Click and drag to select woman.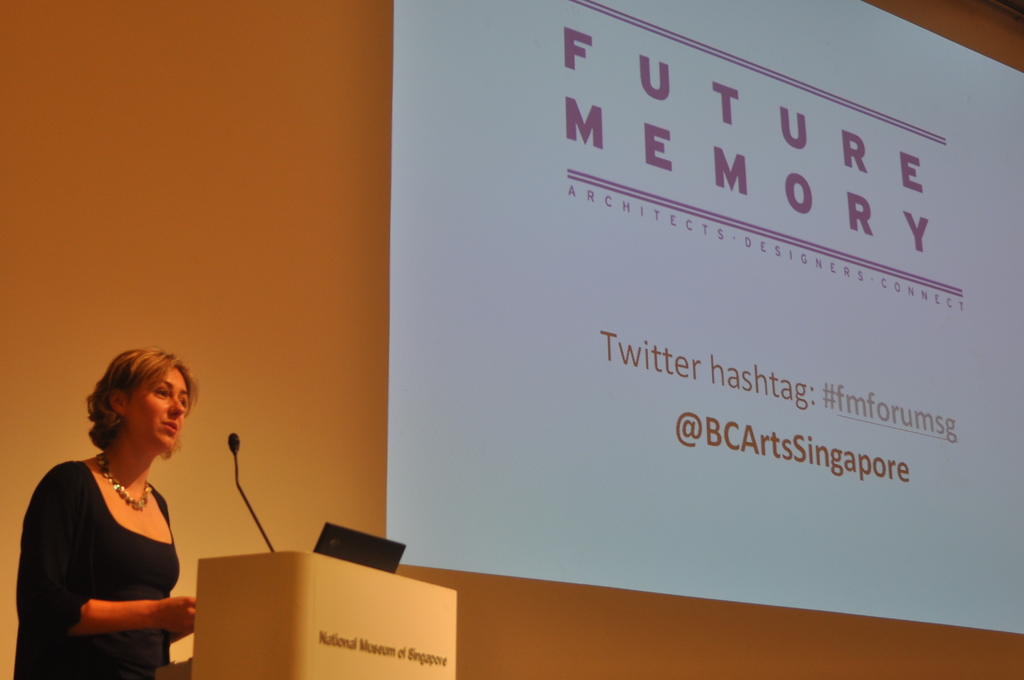
Selection: bbox=[18, 348, 214, 672].
